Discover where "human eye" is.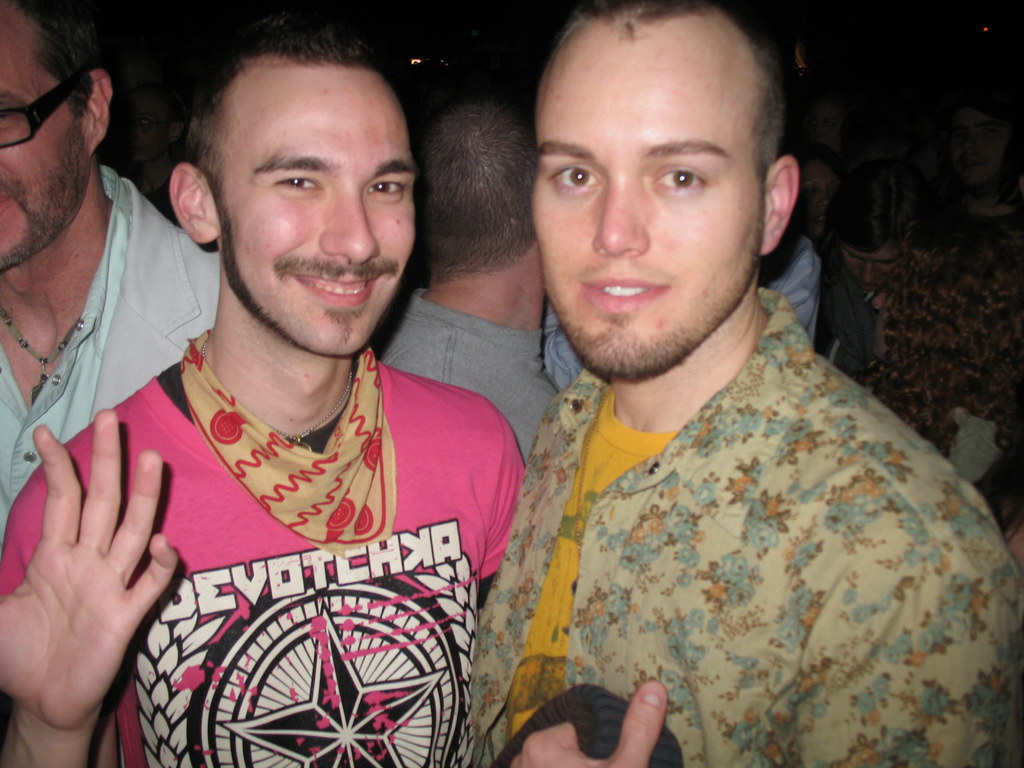
Discovered at Rect(268, 168, 329, 200).
